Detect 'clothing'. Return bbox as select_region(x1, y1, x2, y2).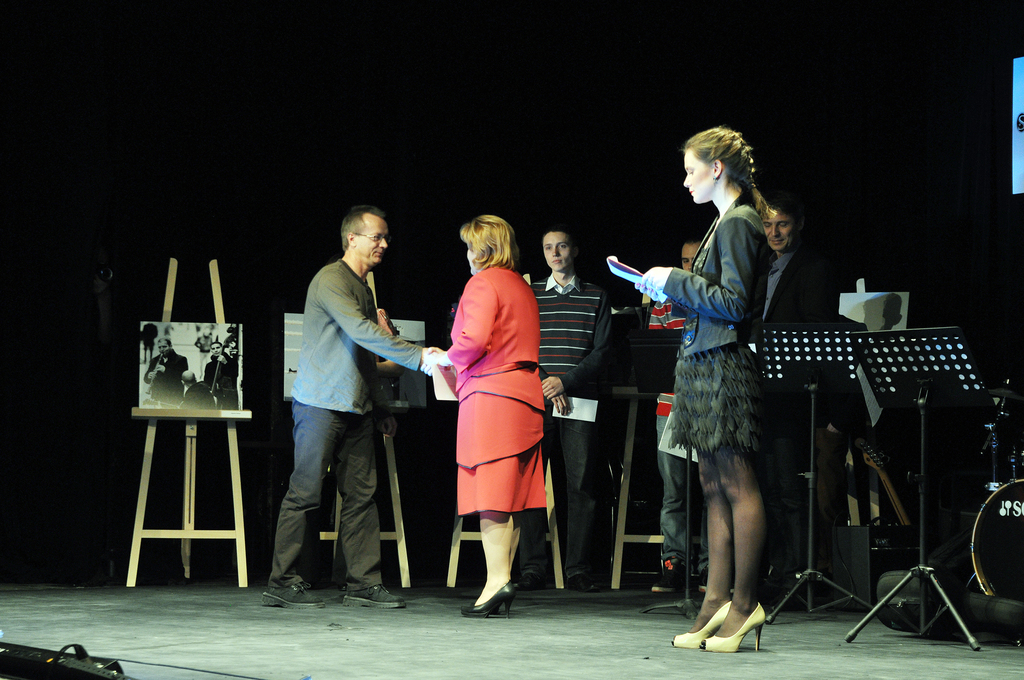
select_region(755, 243, 828, 604).
